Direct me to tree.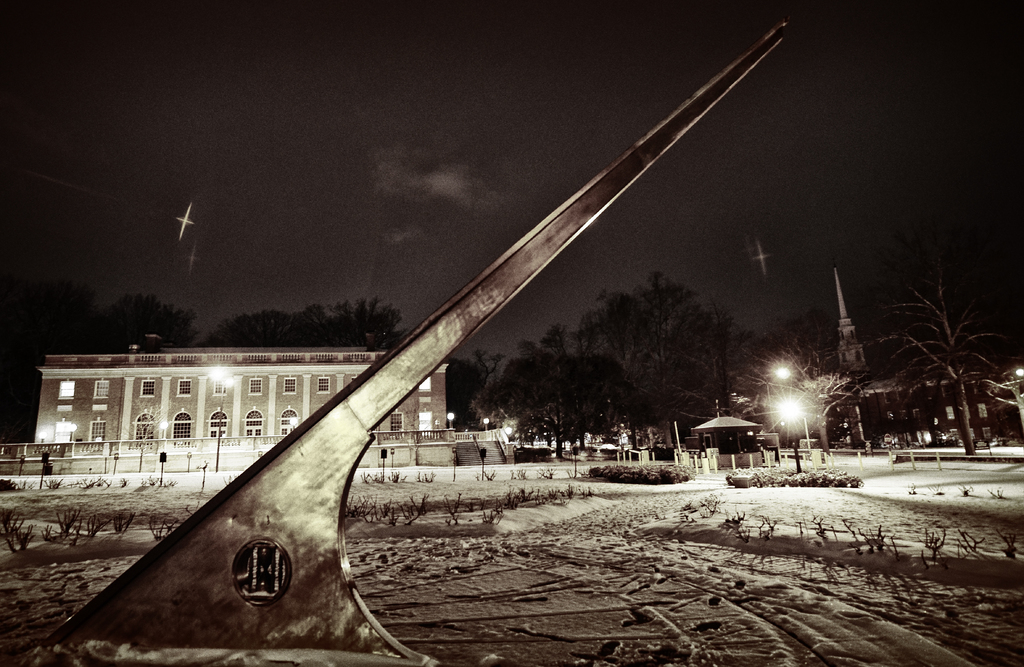
Direction: x1=73, y1=285, x2=196, y2=350.
